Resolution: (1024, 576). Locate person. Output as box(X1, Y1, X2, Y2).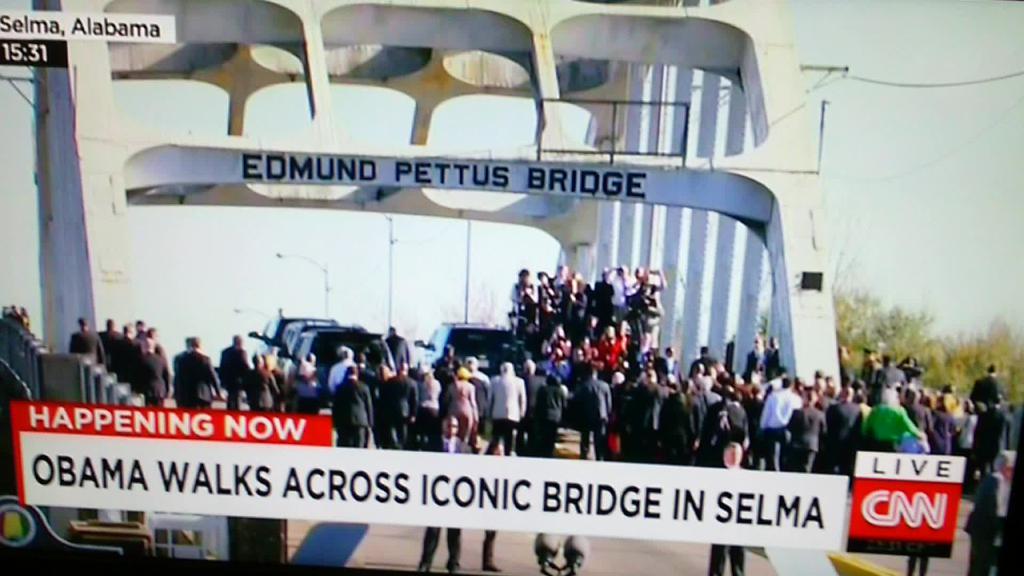
box(872, 381, 931, 476).
